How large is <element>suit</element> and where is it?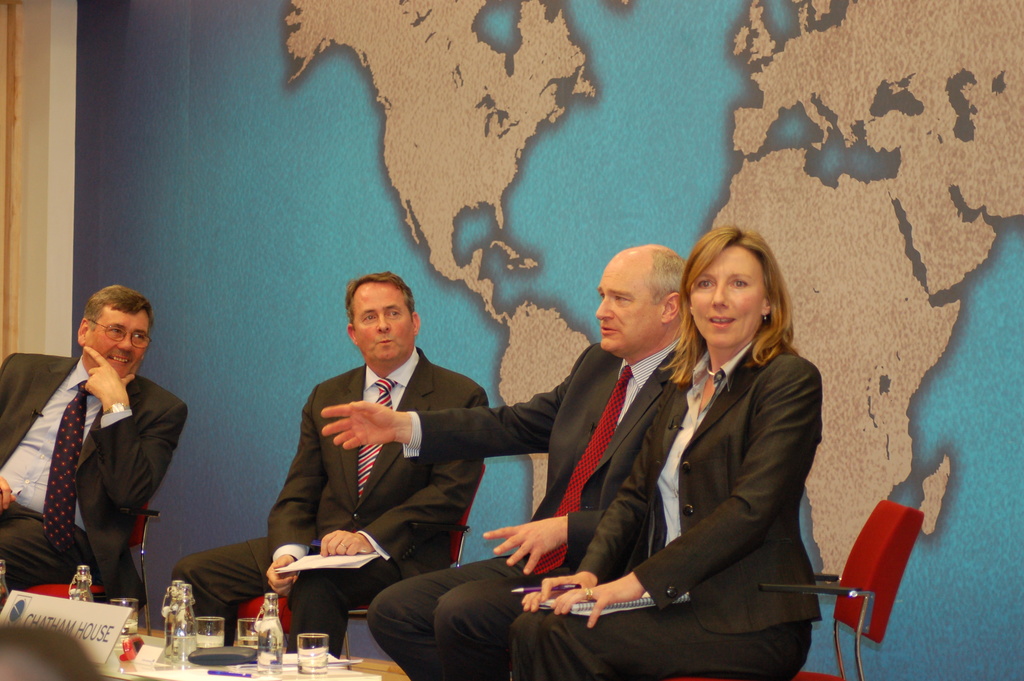
Bounding box: box=[505, 343, 825, 679].
